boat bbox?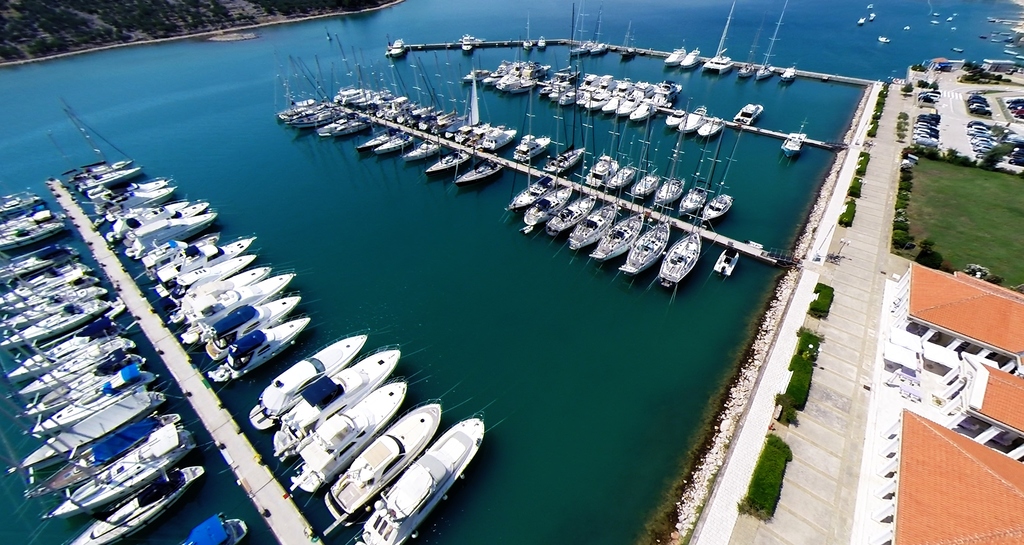
locate(785, 136, 808, 157)
